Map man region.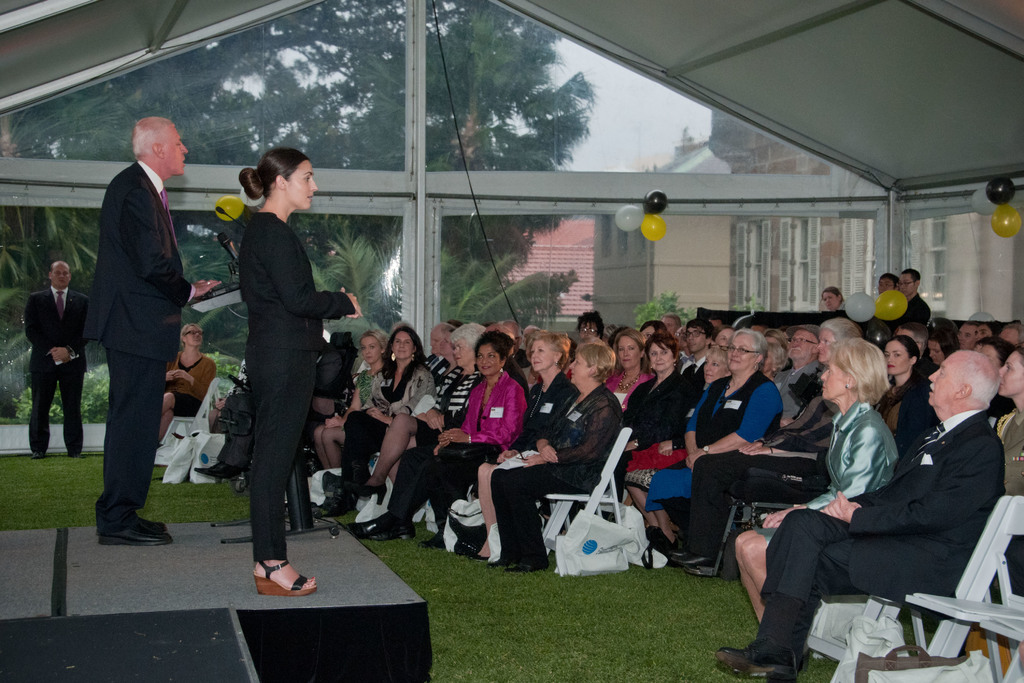
Mapped to <box>70,94,202,558</box>.
